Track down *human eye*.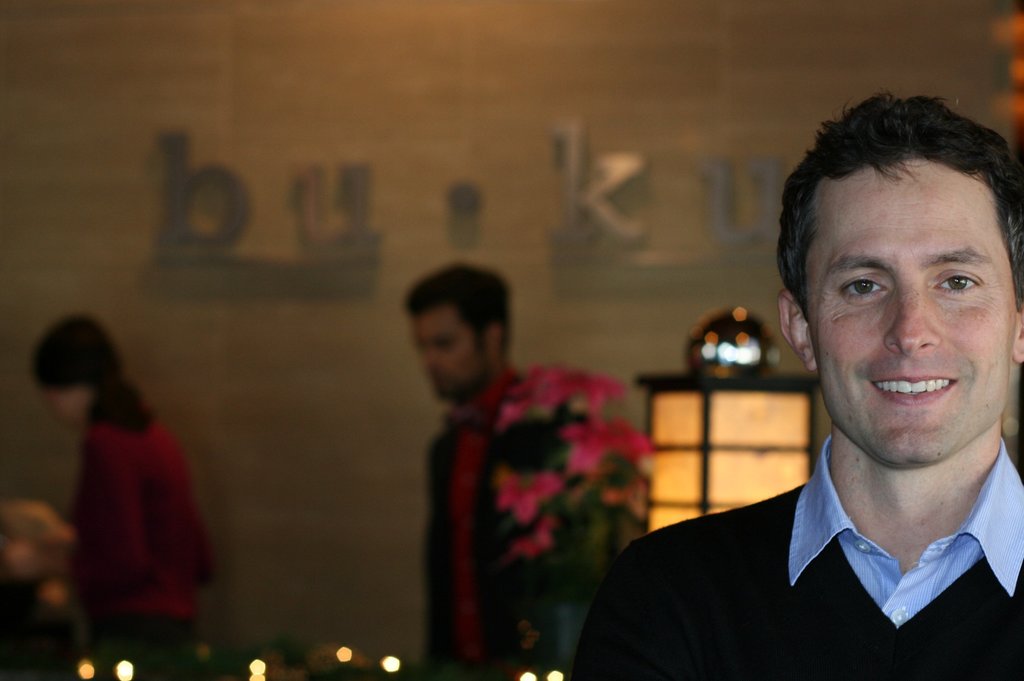
Tracked to box=[838, 276, 890, 302].
